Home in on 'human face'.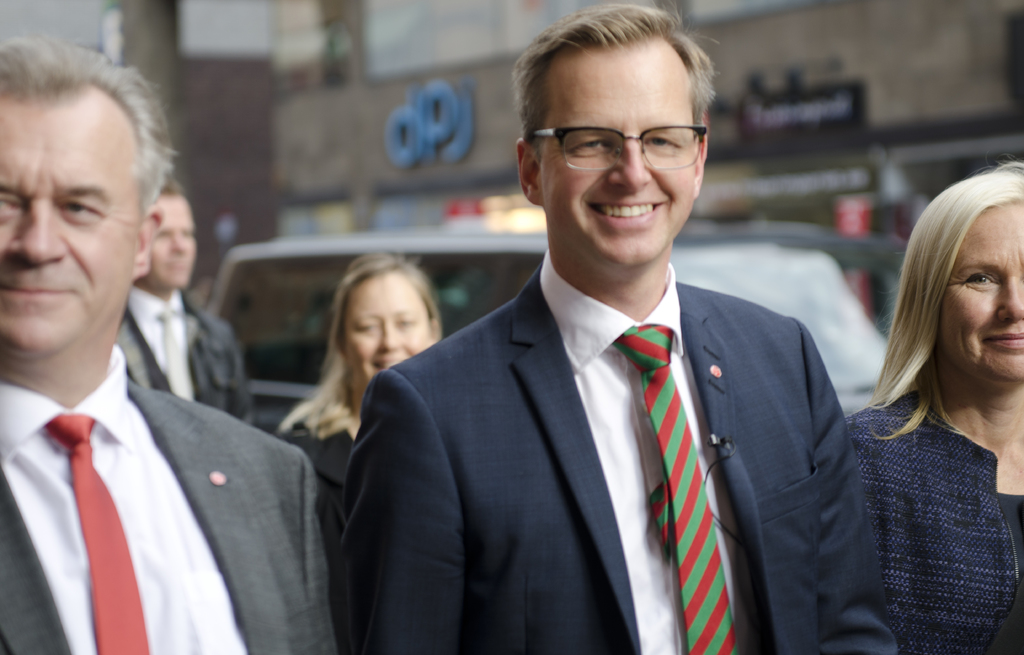
Homed in at box=[340, 272, 427, 400].
